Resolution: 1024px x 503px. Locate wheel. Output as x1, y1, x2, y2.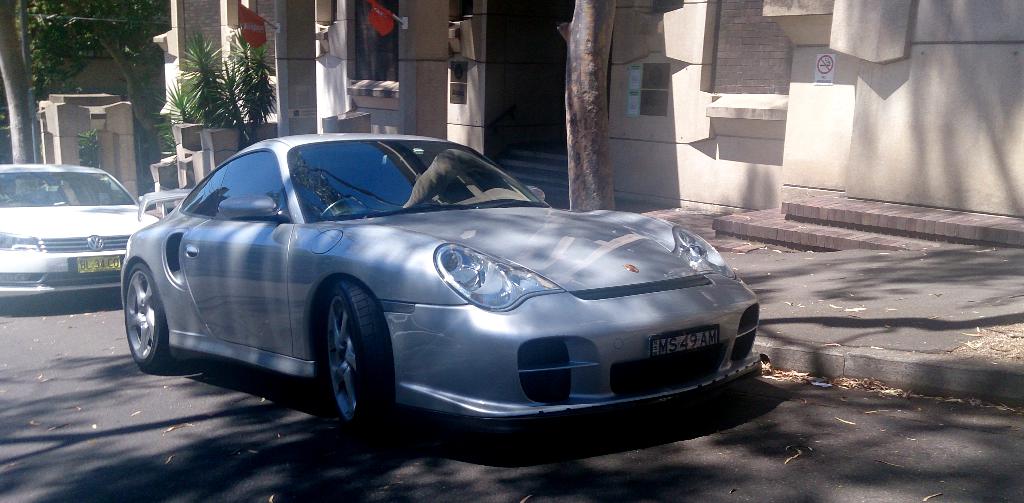
298, 276, 380, 426.
